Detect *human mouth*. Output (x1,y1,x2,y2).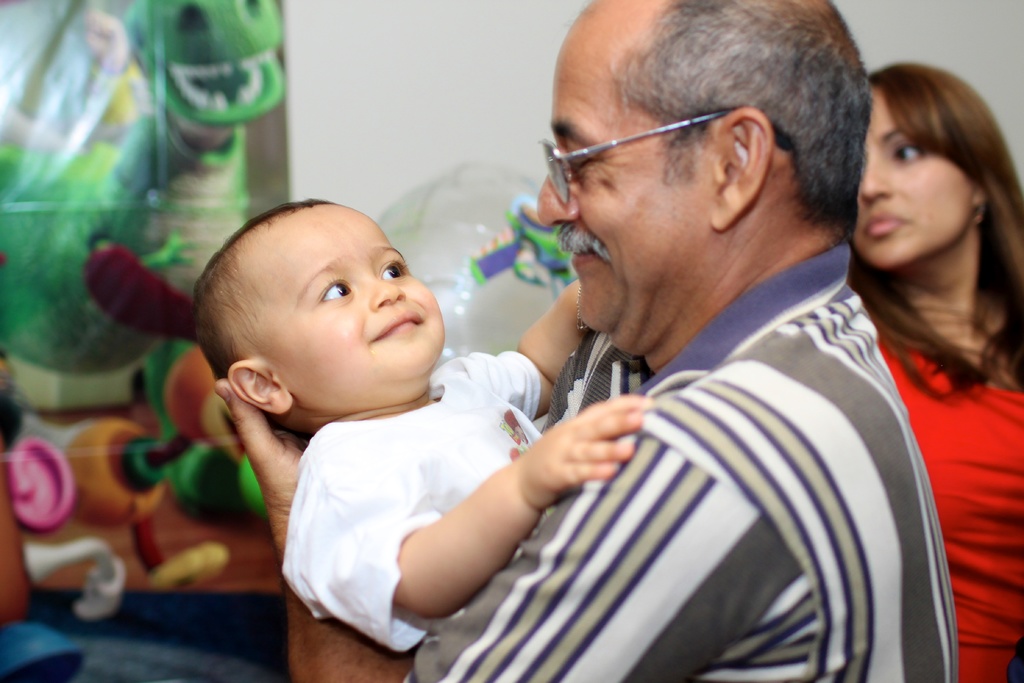
(368,308,424,344).
